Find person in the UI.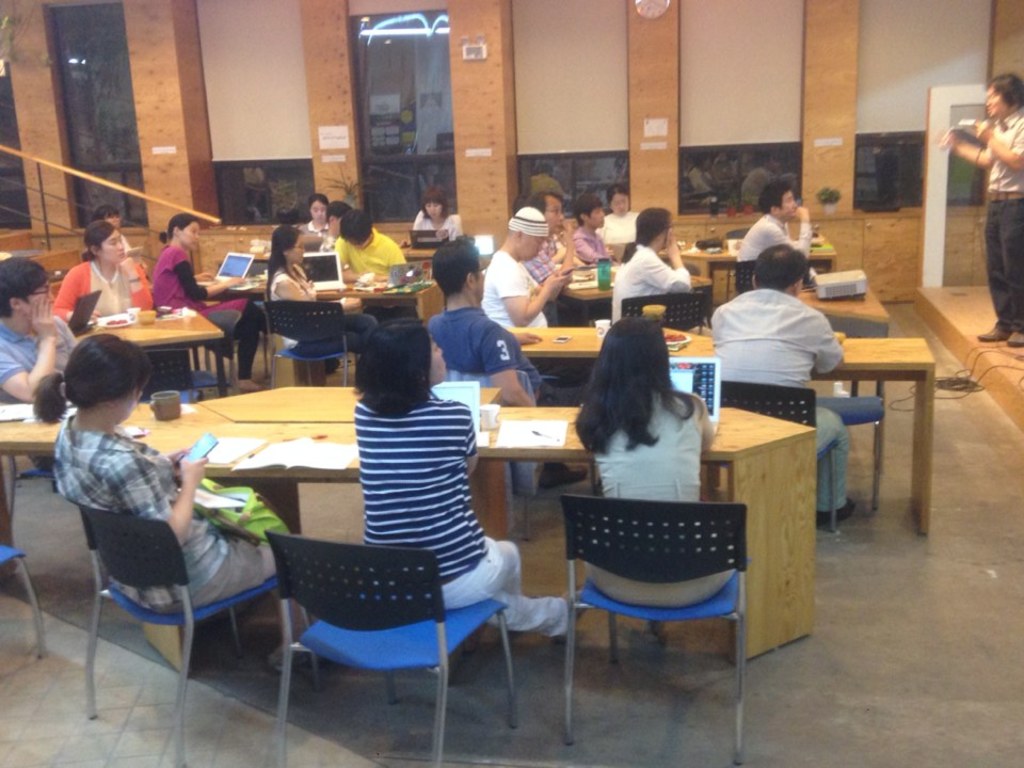
UI element at bbox(609, 214, 714, 324).
